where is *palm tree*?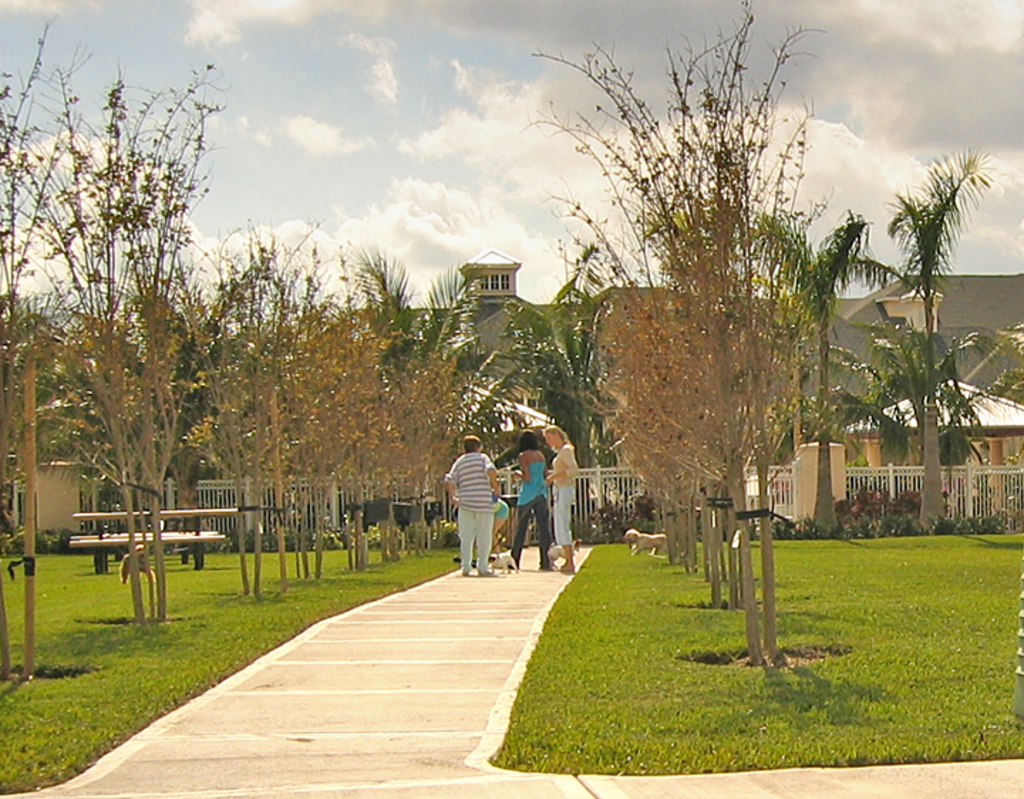
(left=46, top=316, right=162, bottom=583).
